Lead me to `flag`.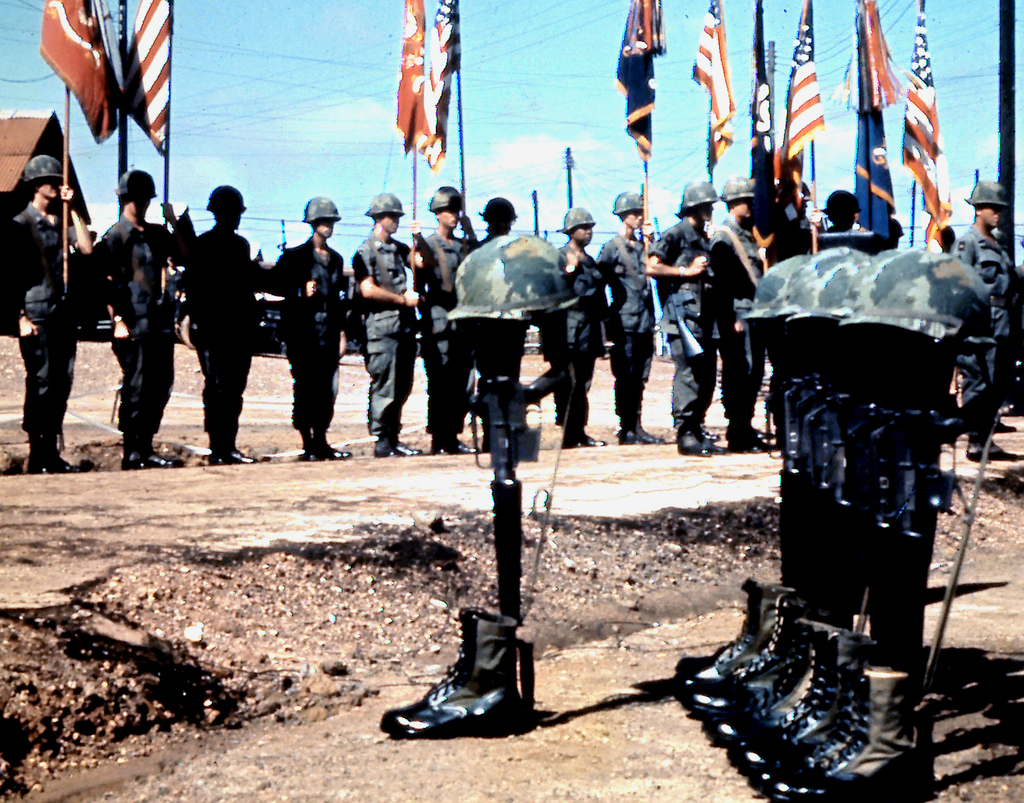
Lead to BBox(744, 0, 781, 178).
